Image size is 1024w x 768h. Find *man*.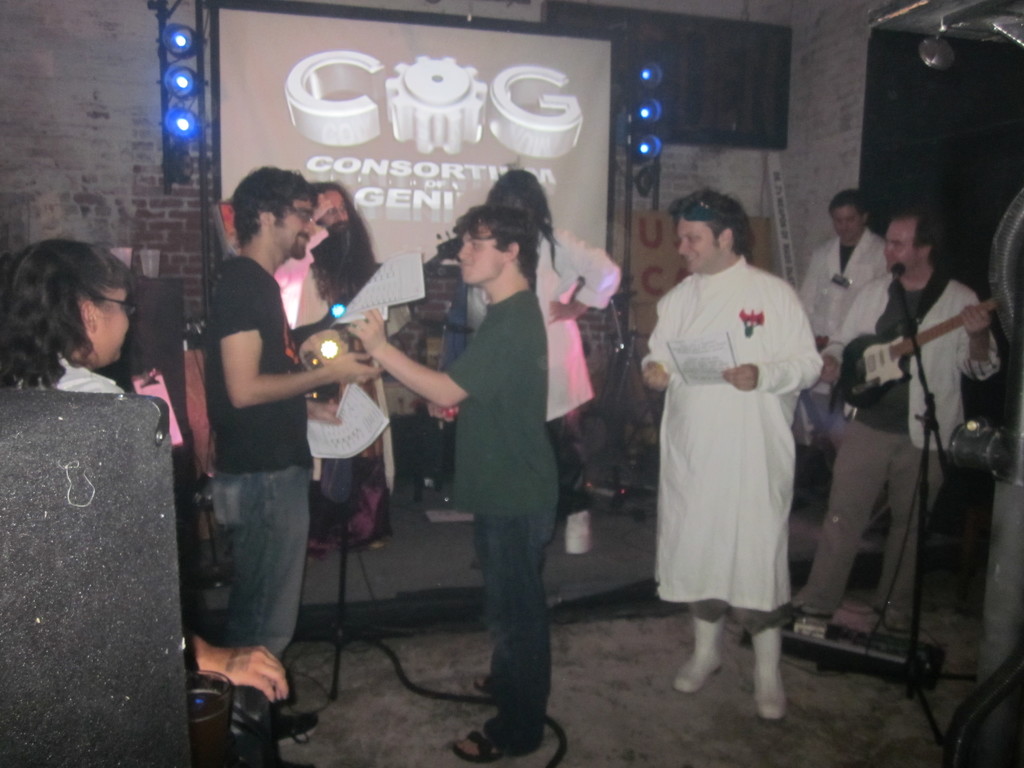
808:191:994:671.
